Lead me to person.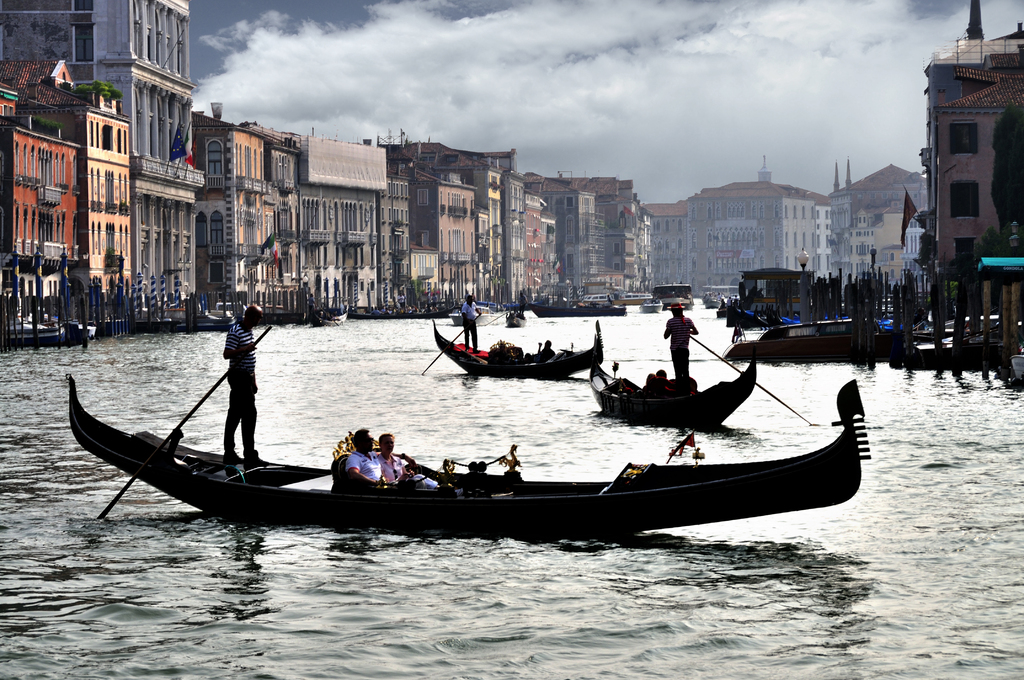
Lead to locate(664, 304, 693, 403).
